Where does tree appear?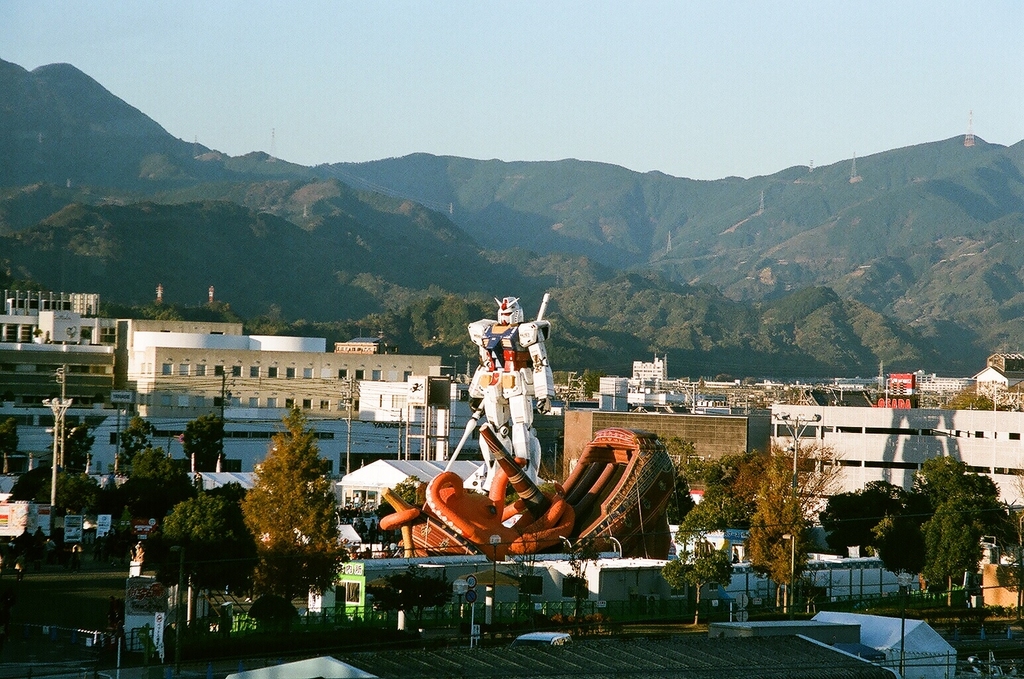
Appears at Rect(938, 384, 1002, 412).
